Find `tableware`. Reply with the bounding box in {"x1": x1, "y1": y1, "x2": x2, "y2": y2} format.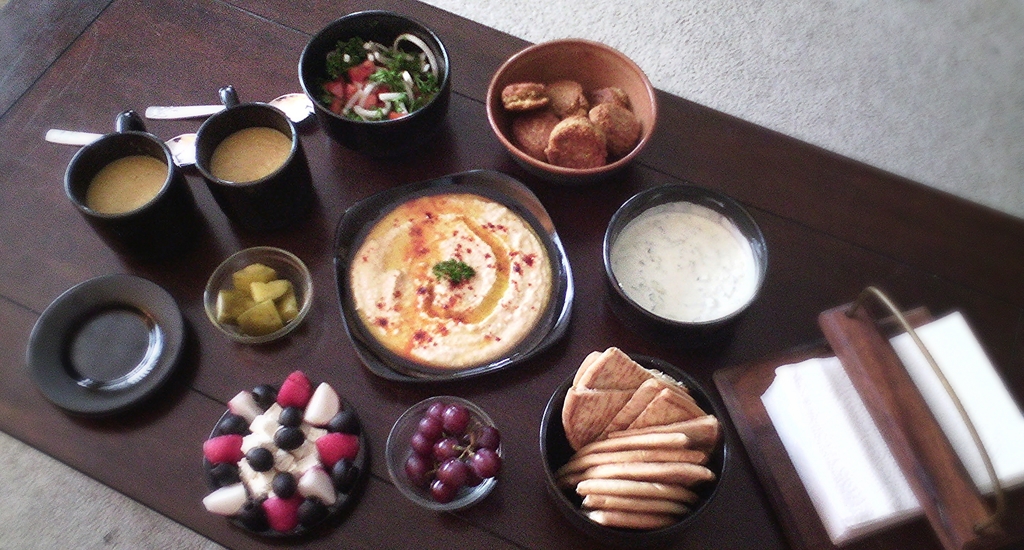
{"x1": 604, "y1": 183, "x2": 771, "y2": 332}.
